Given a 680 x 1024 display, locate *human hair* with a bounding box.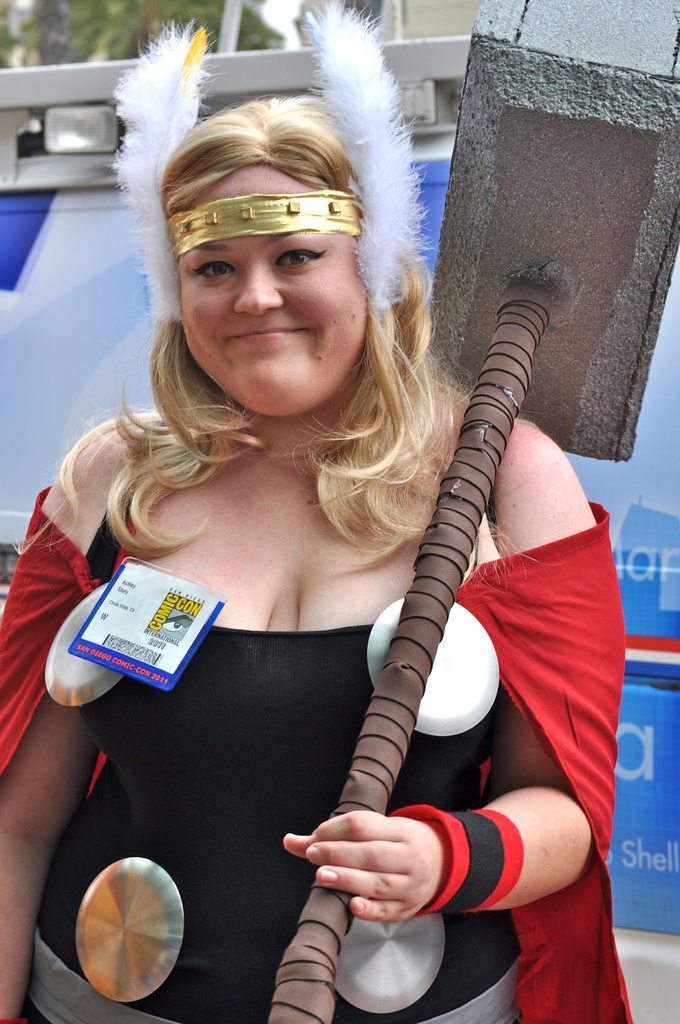
Located: {"left": 88, "top": 60, "right": 451, "bottom": 572}.
